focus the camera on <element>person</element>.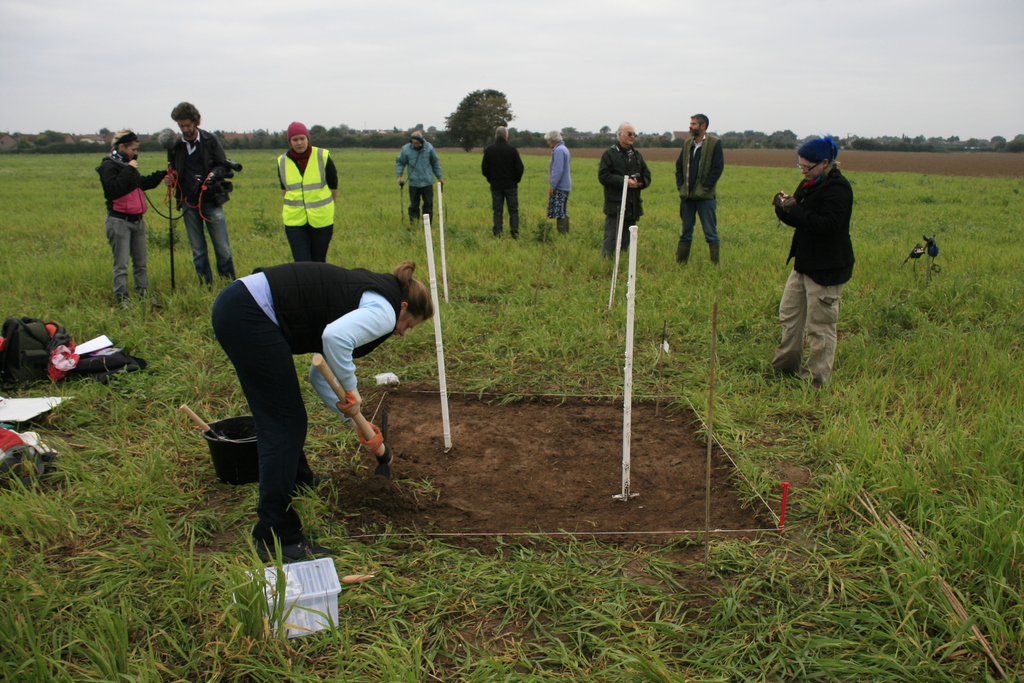
Focus region: Rect(206, 258, 433, 562).
